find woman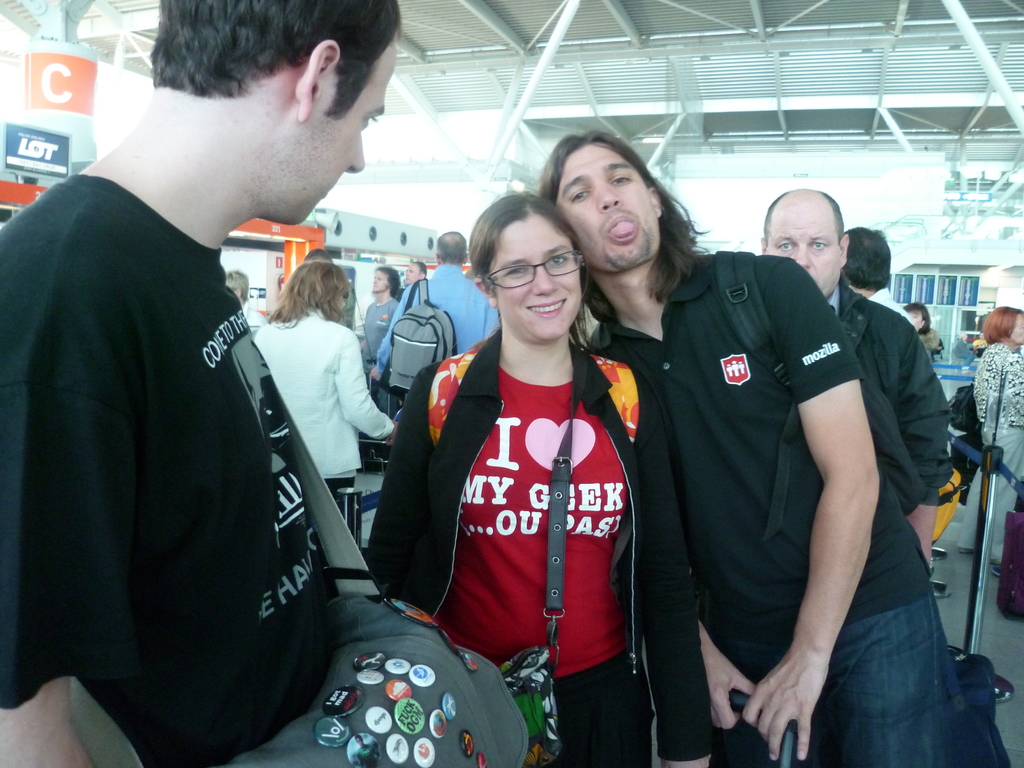
pyautogui.locateOnScreen(955, 304, 1023, 573)
